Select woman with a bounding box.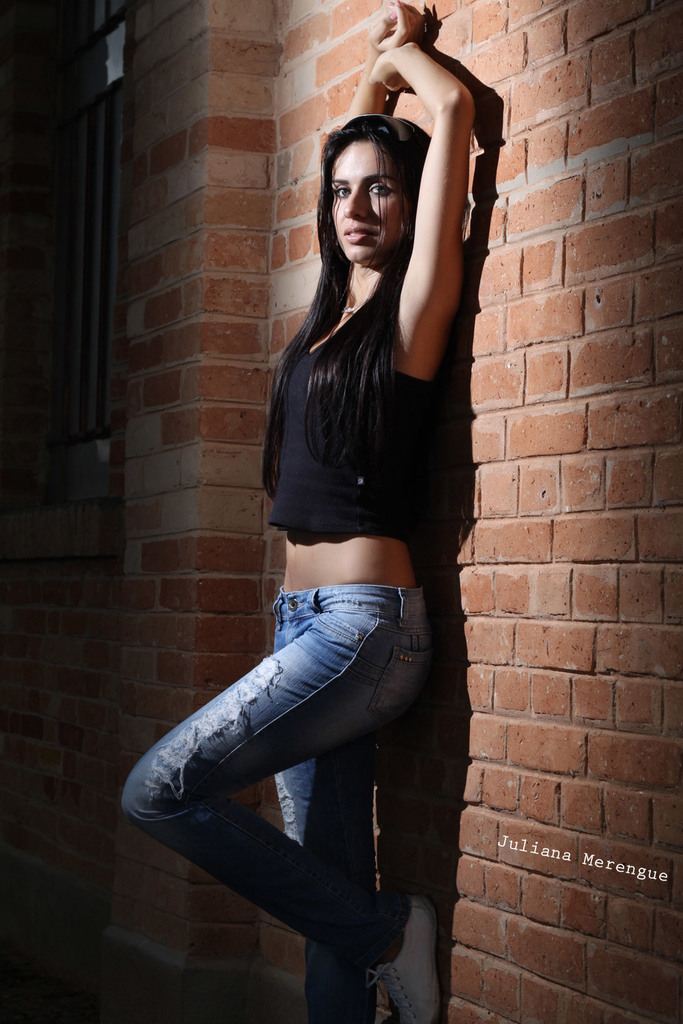
bbox=(186, 44, 495, 1003).
